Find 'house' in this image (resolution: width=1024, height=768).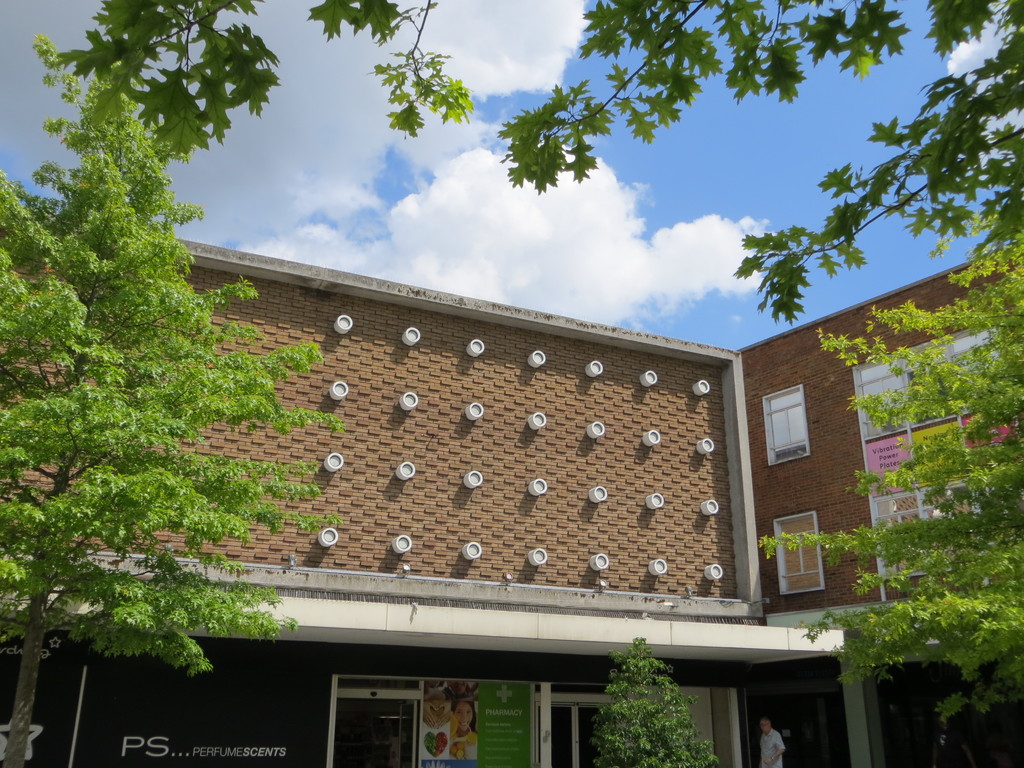
<region>0, 210, 1022, 755</region>.
